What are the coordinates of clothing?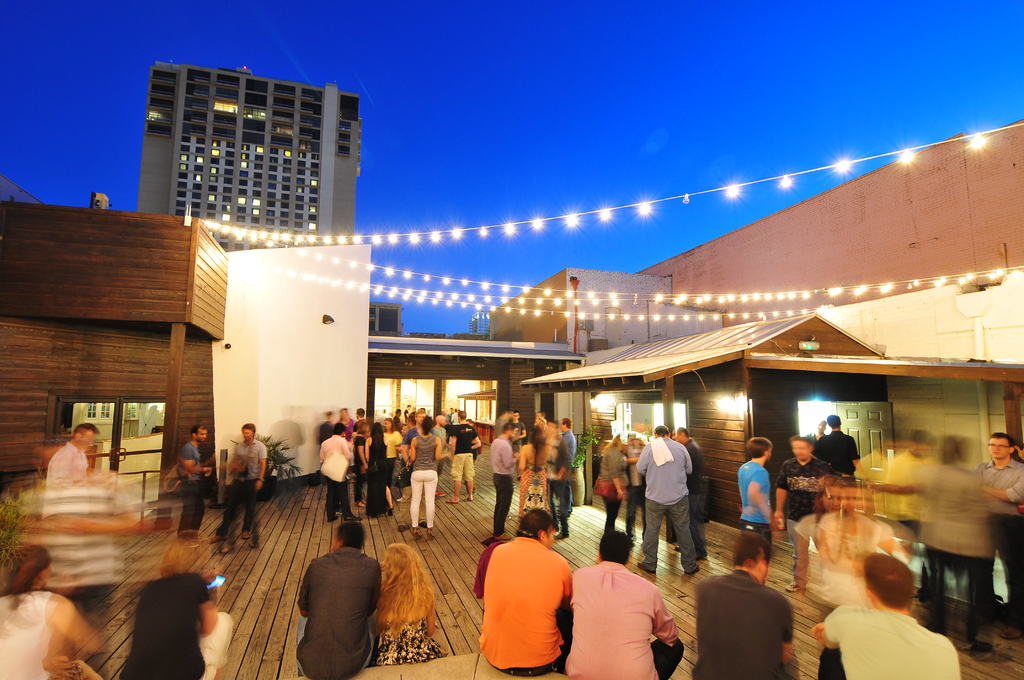
<bbox>820, 602, 960, 679</bbox>.
